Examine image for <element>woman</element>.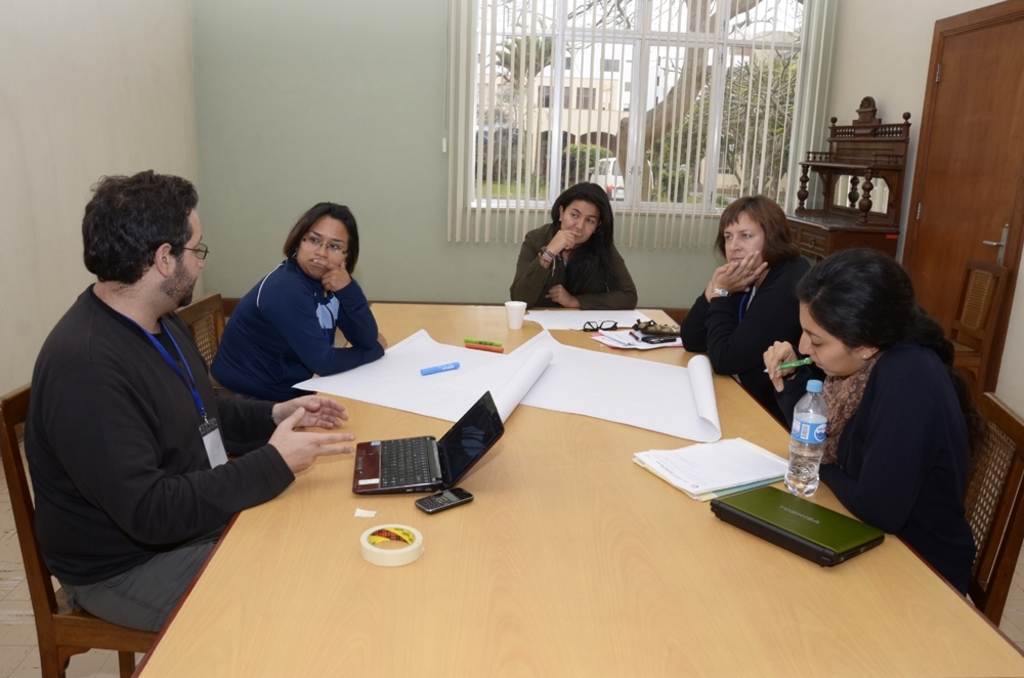
Examination result: crop(671, 198, 817, 428).
